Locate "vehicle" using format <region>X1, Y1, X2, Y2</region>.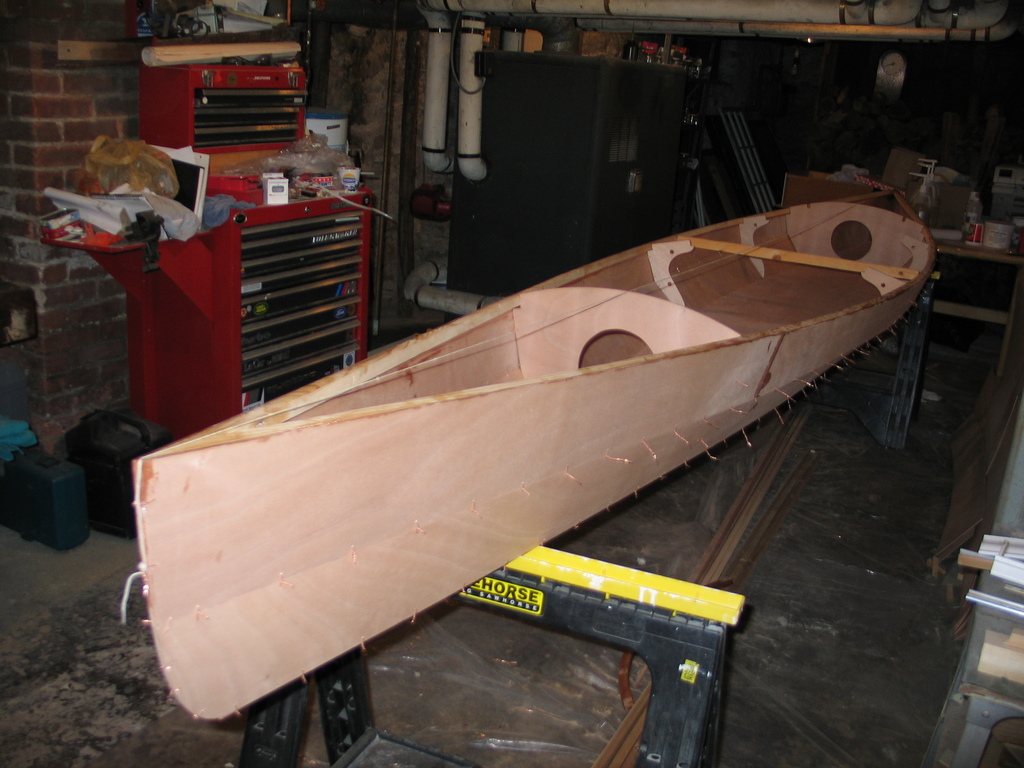
<region>103, 131, 1004, 767</region>.
